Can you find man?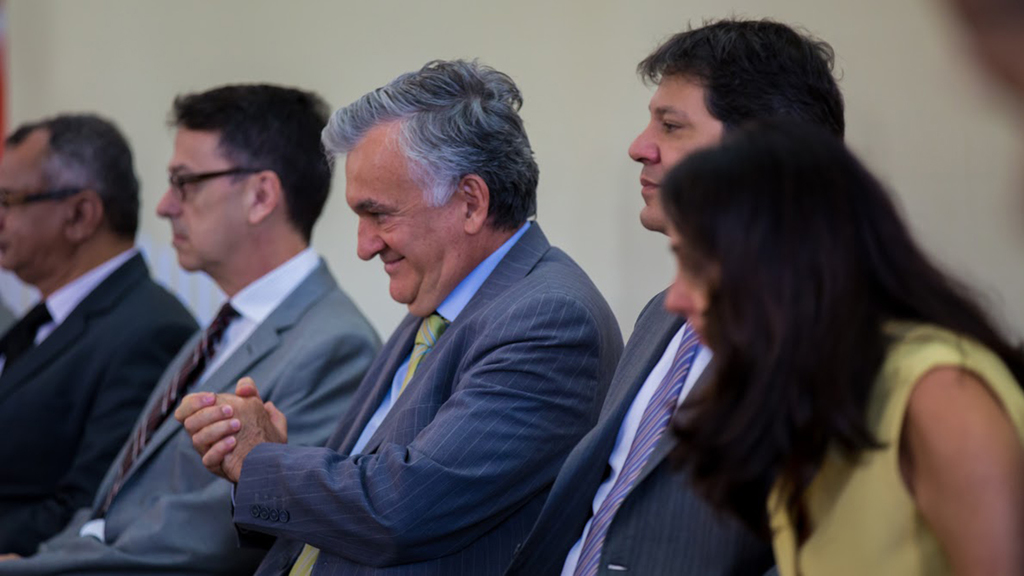
Yes, bounding box: pyautogui.locateOnScreen(498, 9, 844, 575).
